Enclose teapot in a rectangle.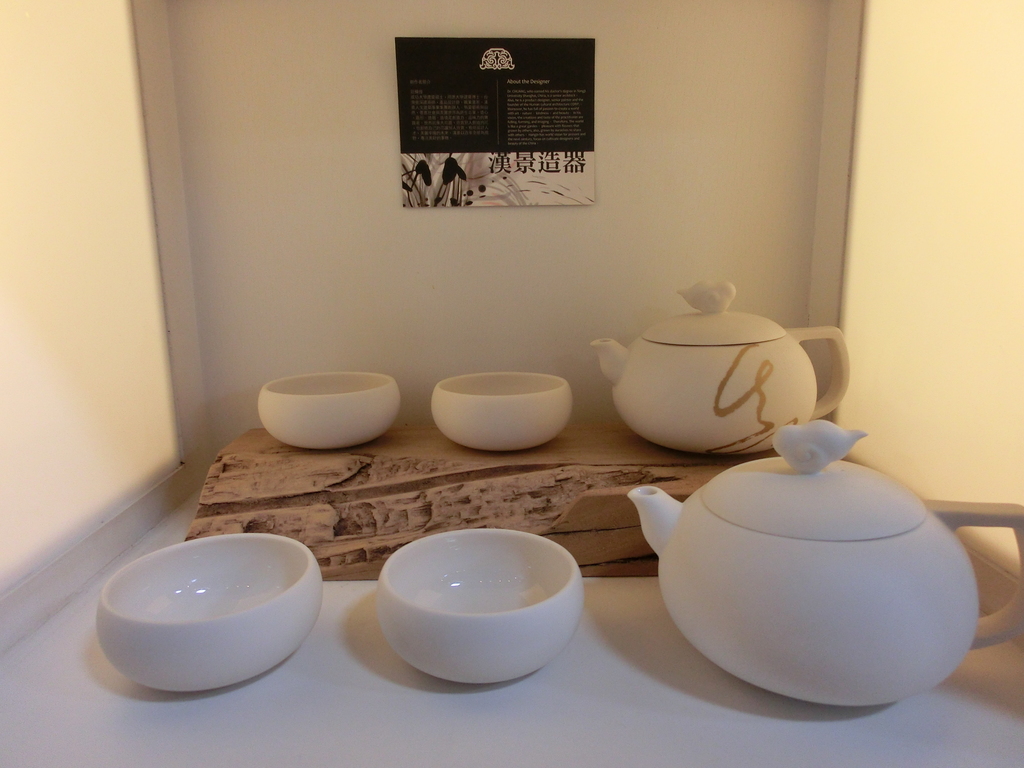
rect(589, 281, 849, 456).
